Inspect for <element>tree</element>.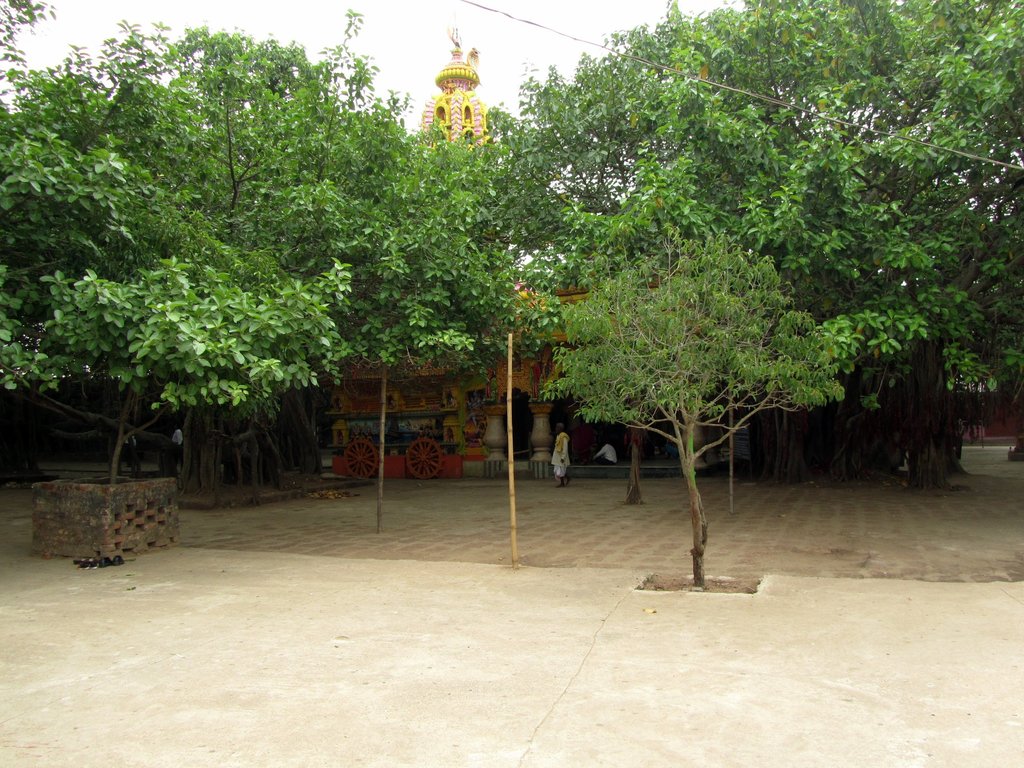
Inspection: [x1=566, y1=150, x2=758, y2=500].
